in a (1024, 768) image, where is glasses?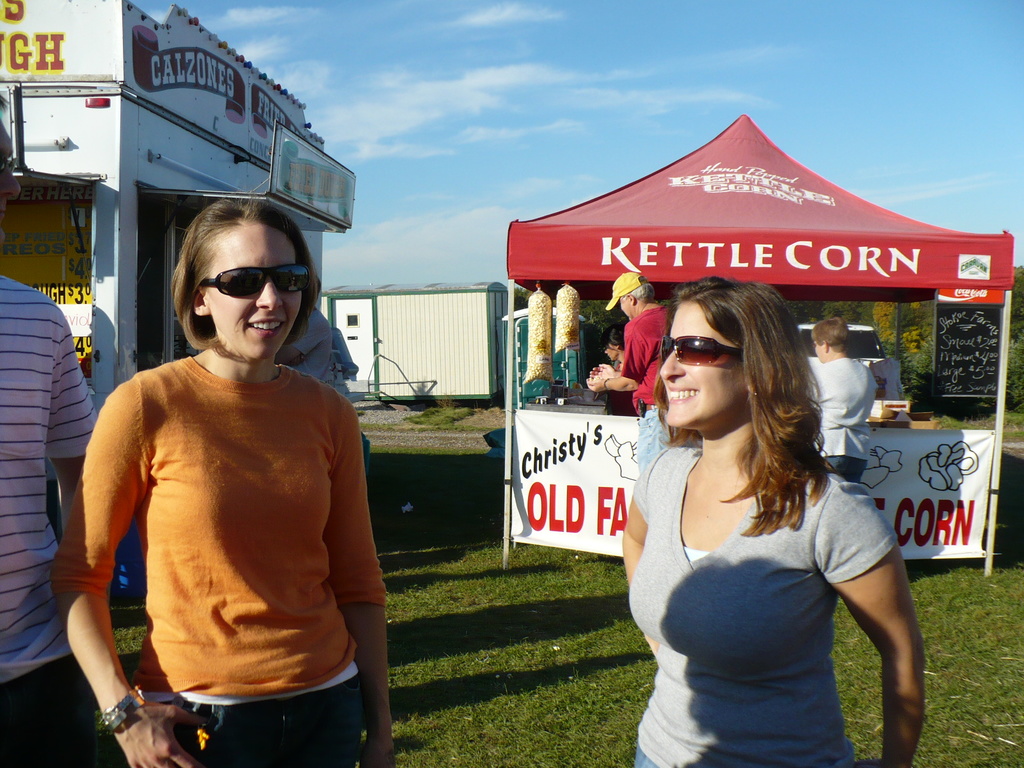
box=[170, 252, 314, 310].
